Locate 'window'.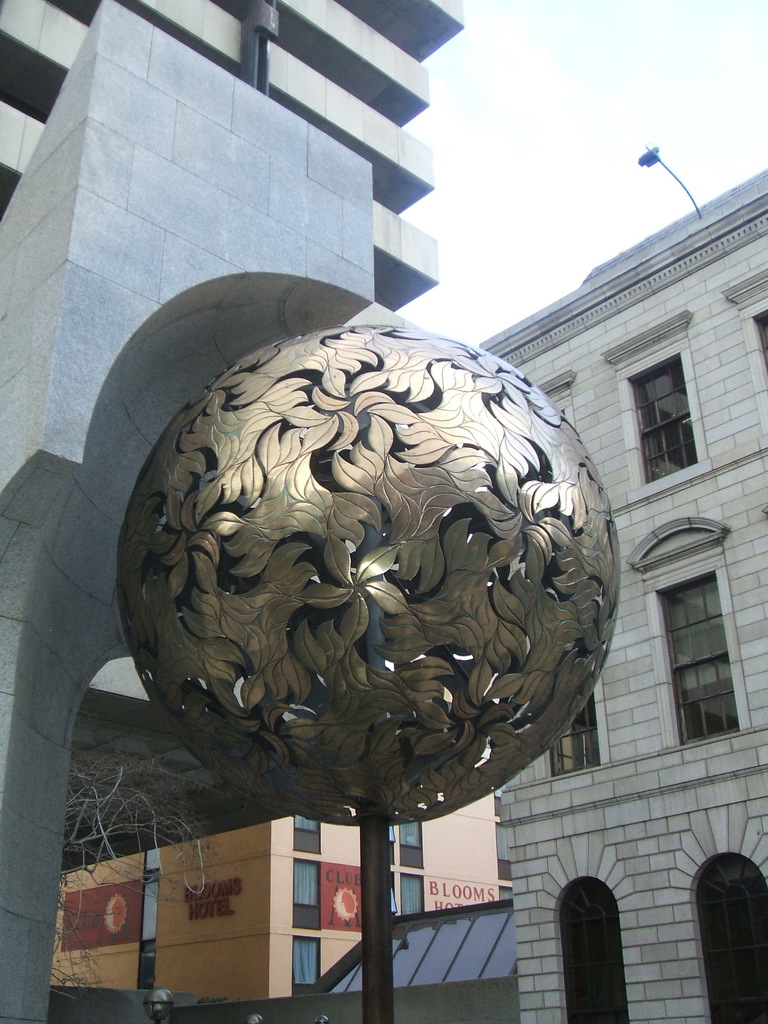
Bounding box: box=[692, 853, 767, 1023].
